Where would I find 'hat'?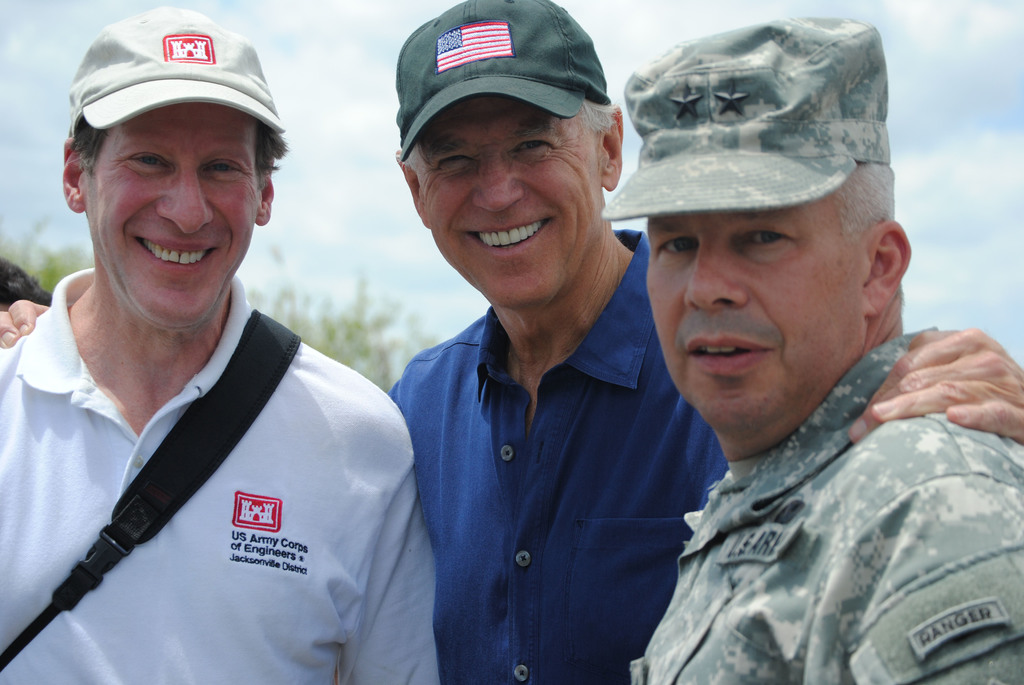
At bbox=[602, 11, 891, 223].
